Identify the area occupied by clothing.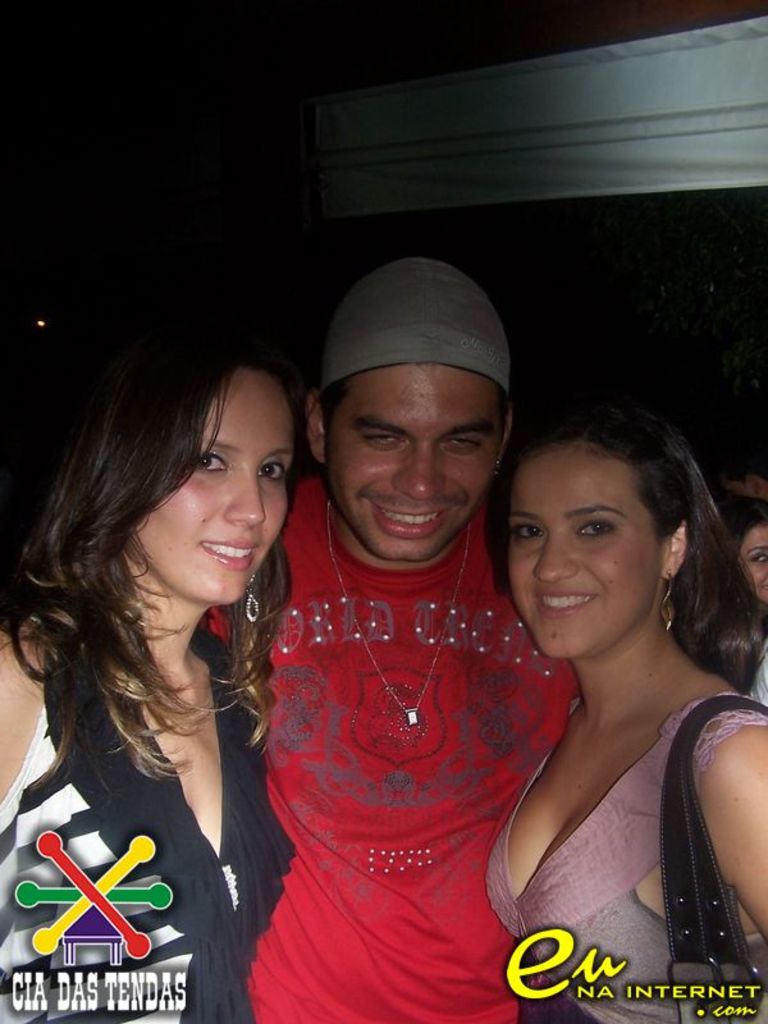
Area: (x1=0, y1=626, x2=293, y2=1023).
